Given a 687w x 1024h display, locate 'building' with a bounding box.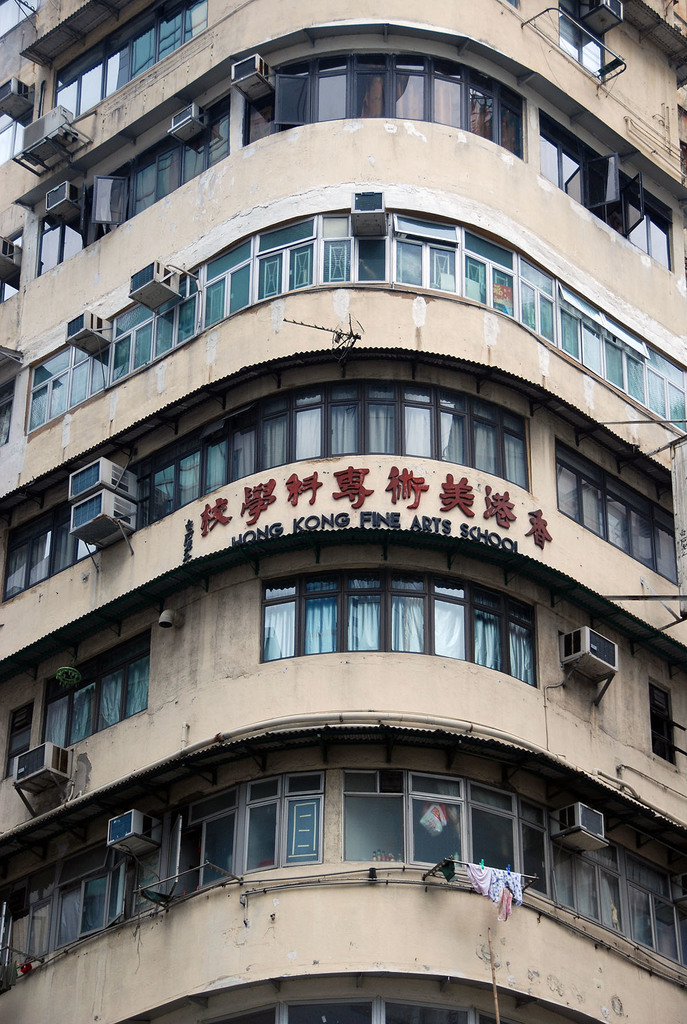
Located: <region>0, 0, 686, 1023</region>.
